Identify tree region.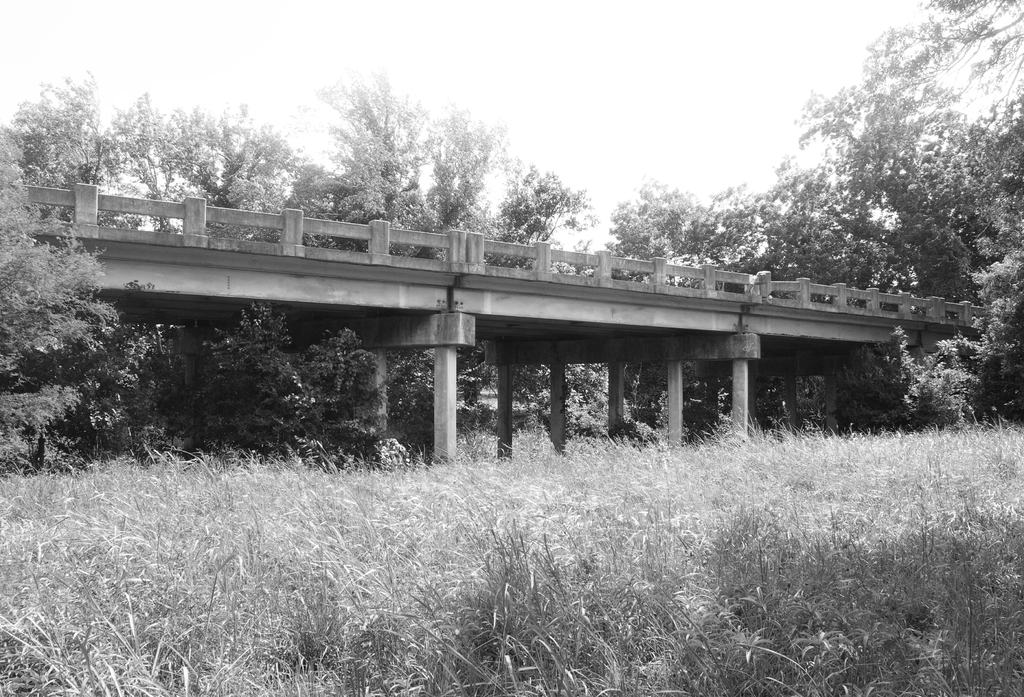
Region: [604, 176, 771, 265].
